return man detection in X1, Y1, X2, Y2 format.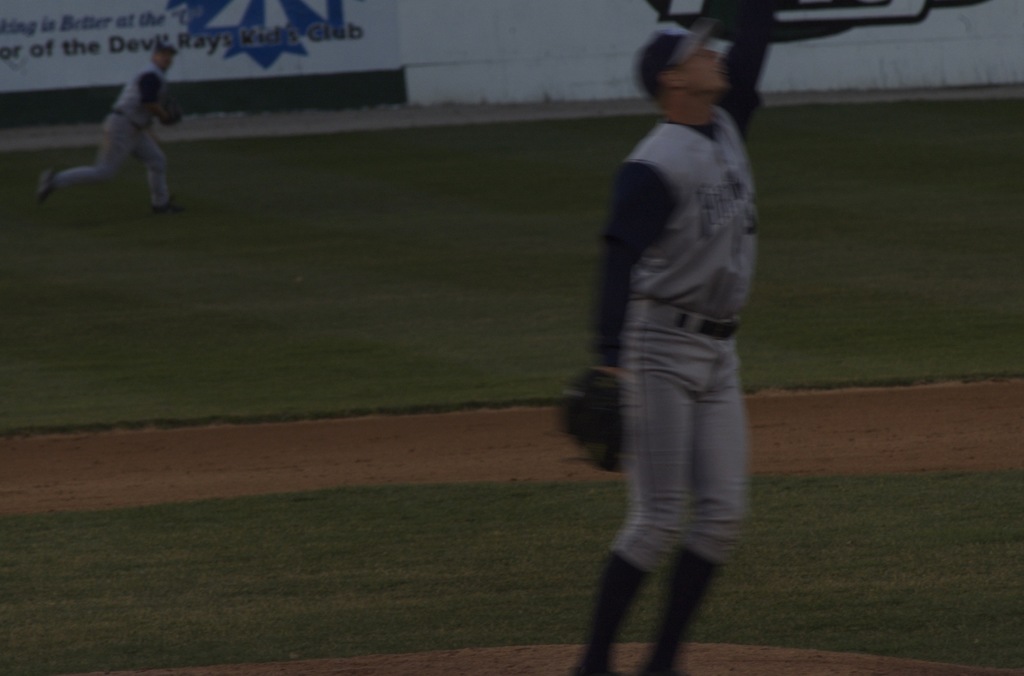
566, 0, 777, 675.
